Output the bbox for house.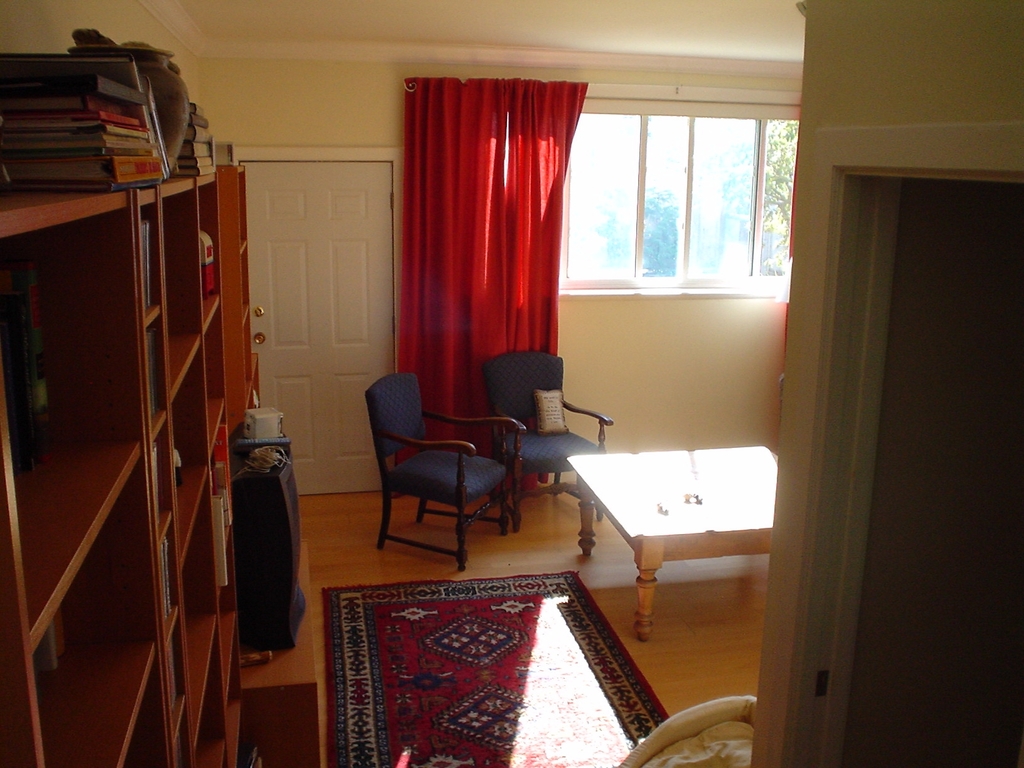
<box>94,19,945,754</box>.
